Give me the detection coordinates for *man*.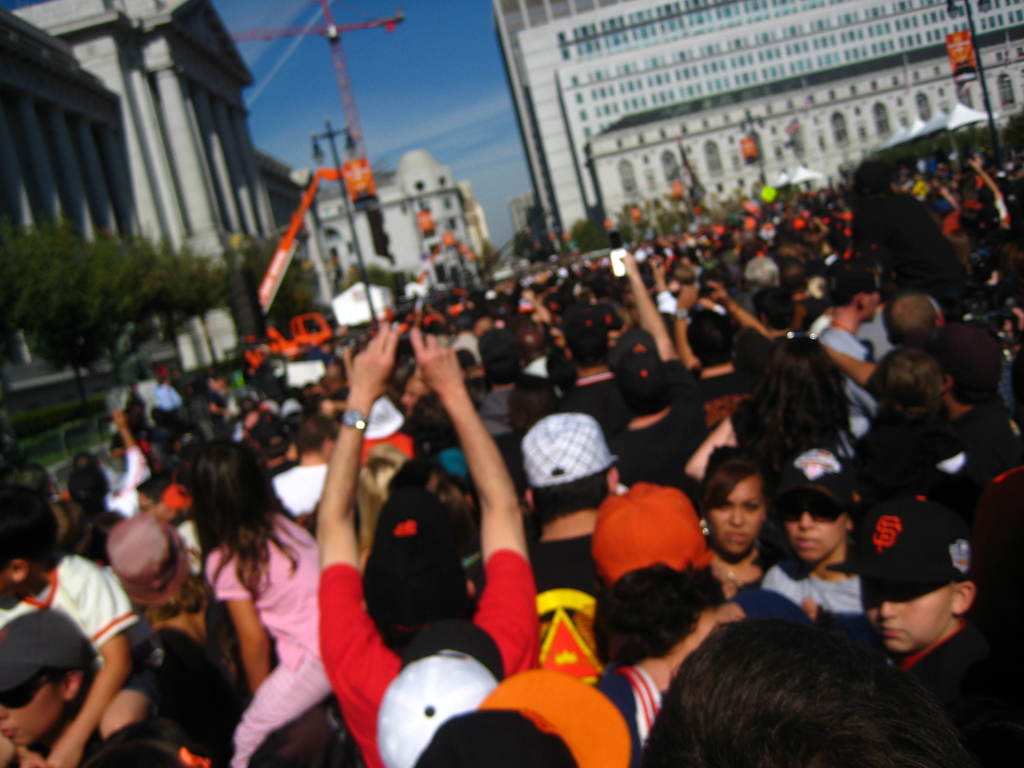
506, 399, 639, 698.
